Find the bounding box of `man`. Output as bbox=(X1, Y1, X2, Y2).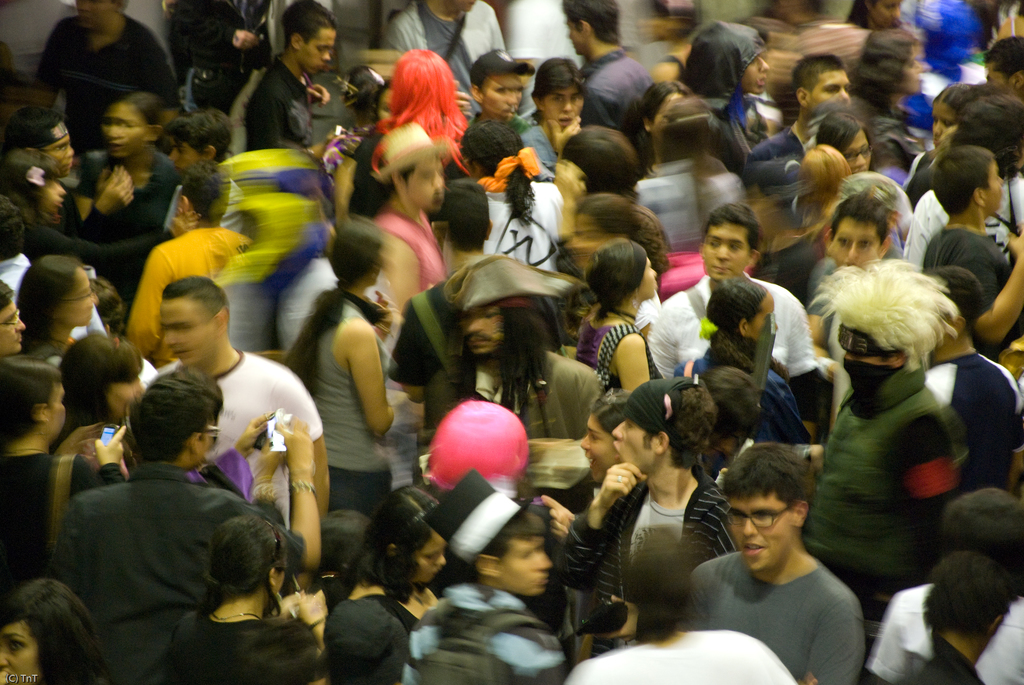
bbox=(421, 255, 602, 513).
